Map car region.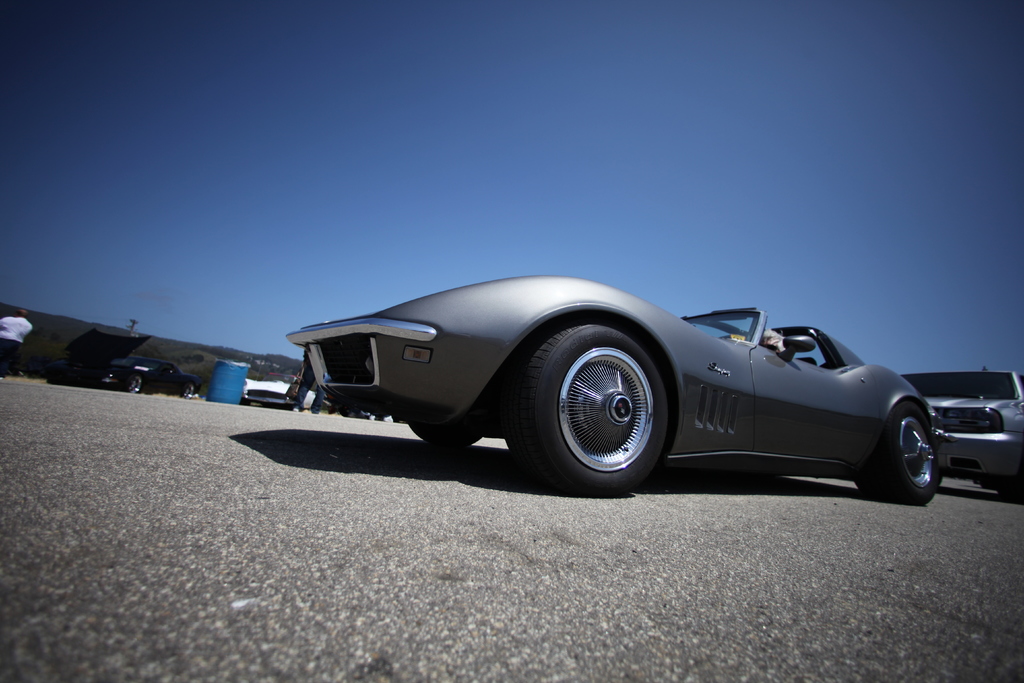
Mapped to bbox=[902, 368, 1023, 509].
